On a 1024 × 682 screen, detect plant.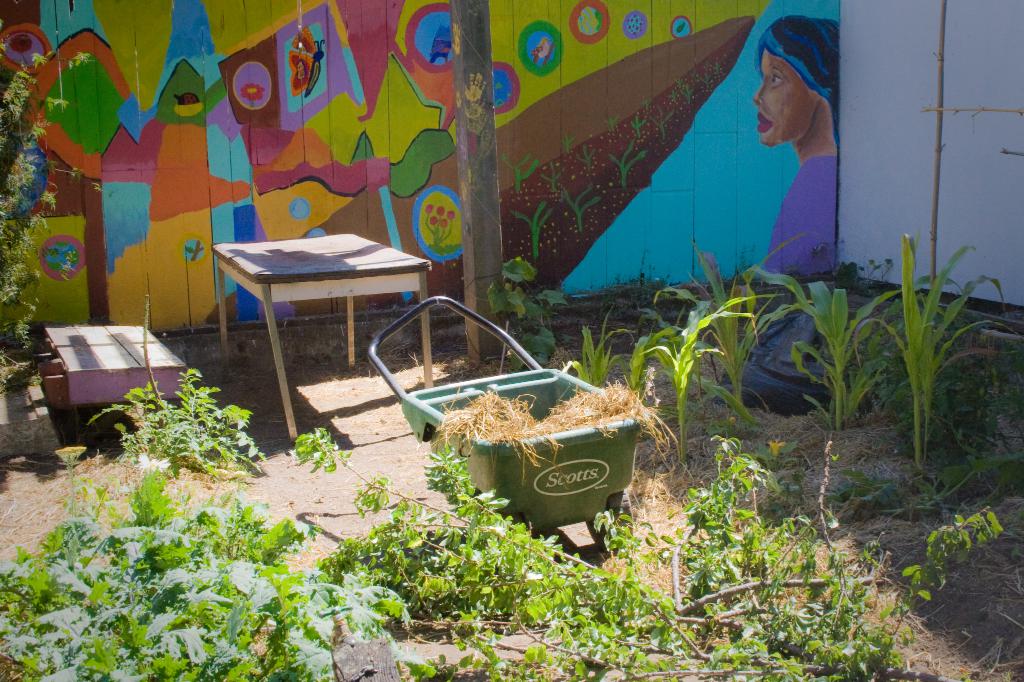
Rect(564, 304, 645, 391).
